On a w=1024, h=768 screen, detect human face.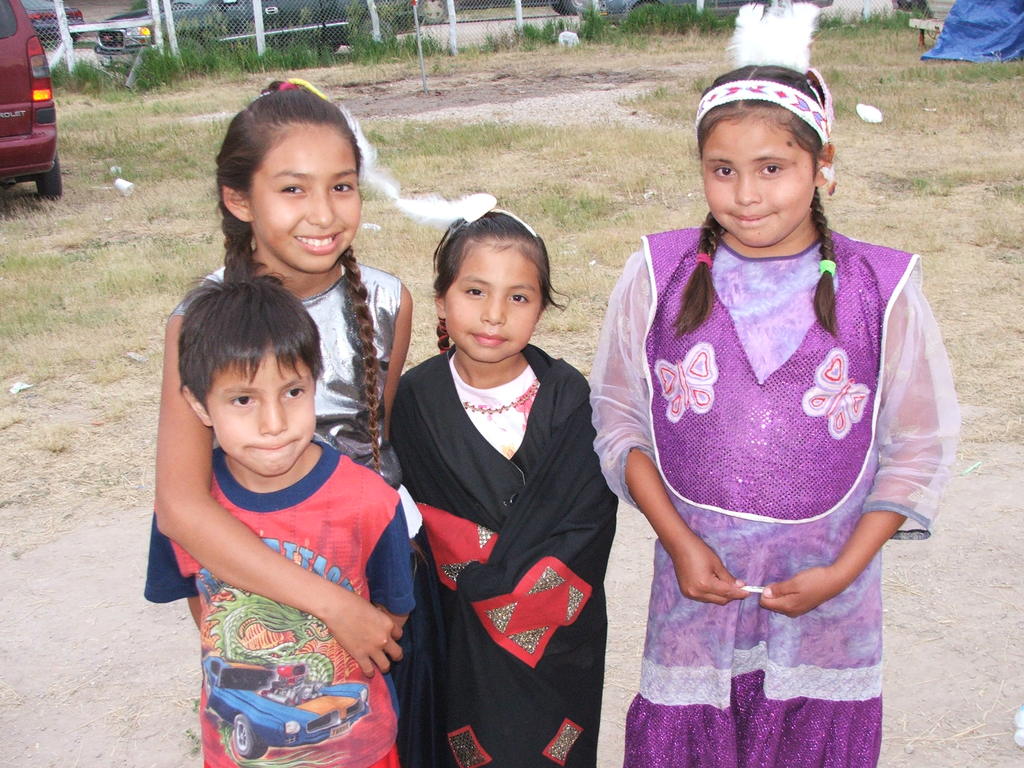
[x1=707, y1=109, x2=818, y2=243].
